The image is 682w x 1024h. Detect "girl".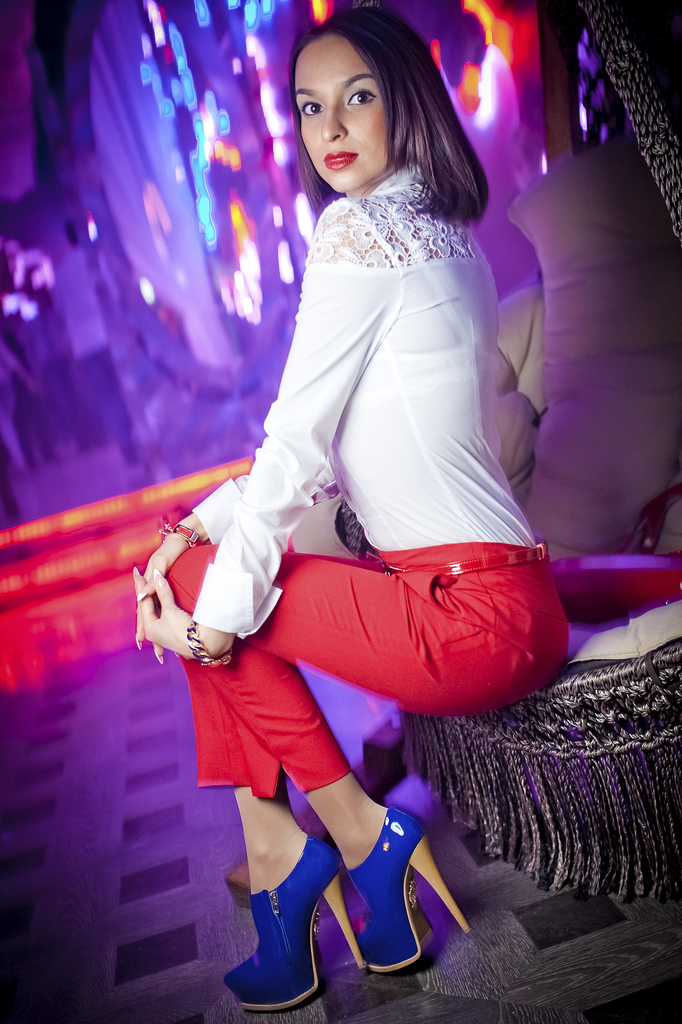
Detection: (x1=129, y1=0, x2=577, y2=1012).
